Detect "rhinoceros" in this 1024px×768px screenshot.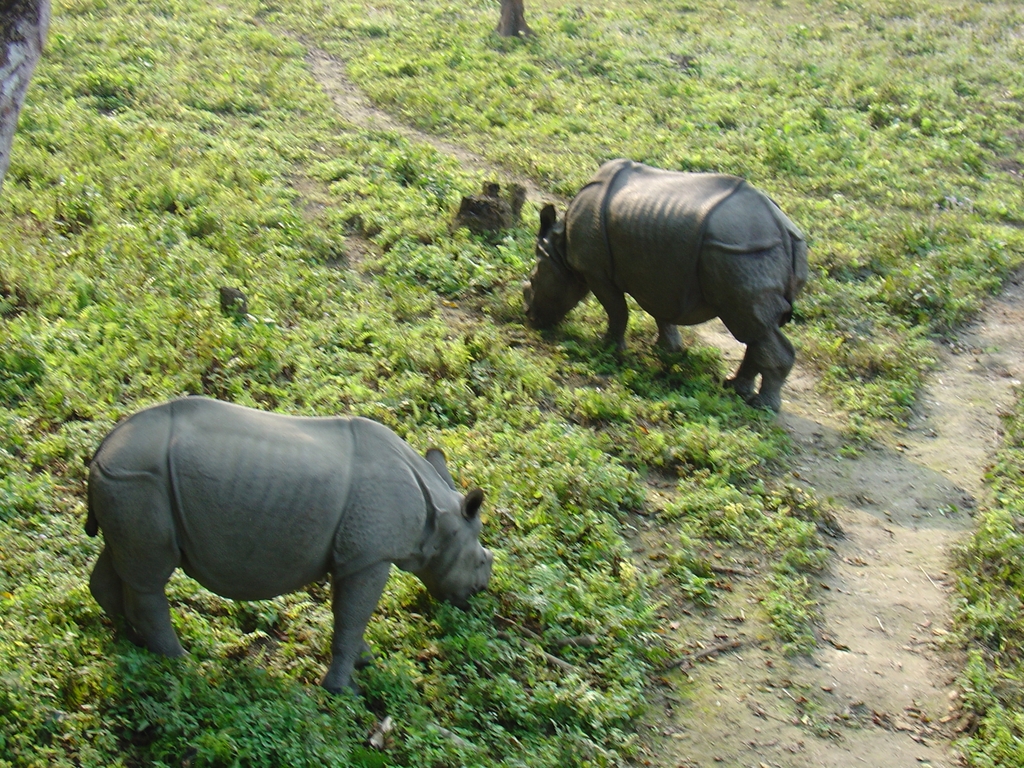
Detection: locate(78, 387, 500, 700).
